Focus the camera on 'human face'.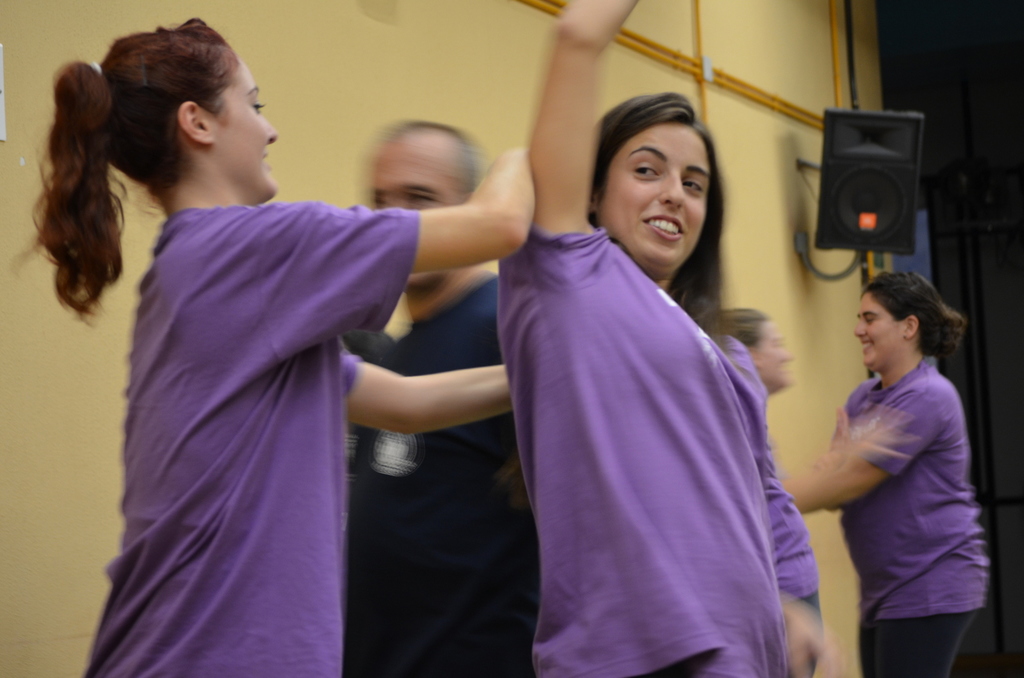
Focus region: (211,56,282,196).
